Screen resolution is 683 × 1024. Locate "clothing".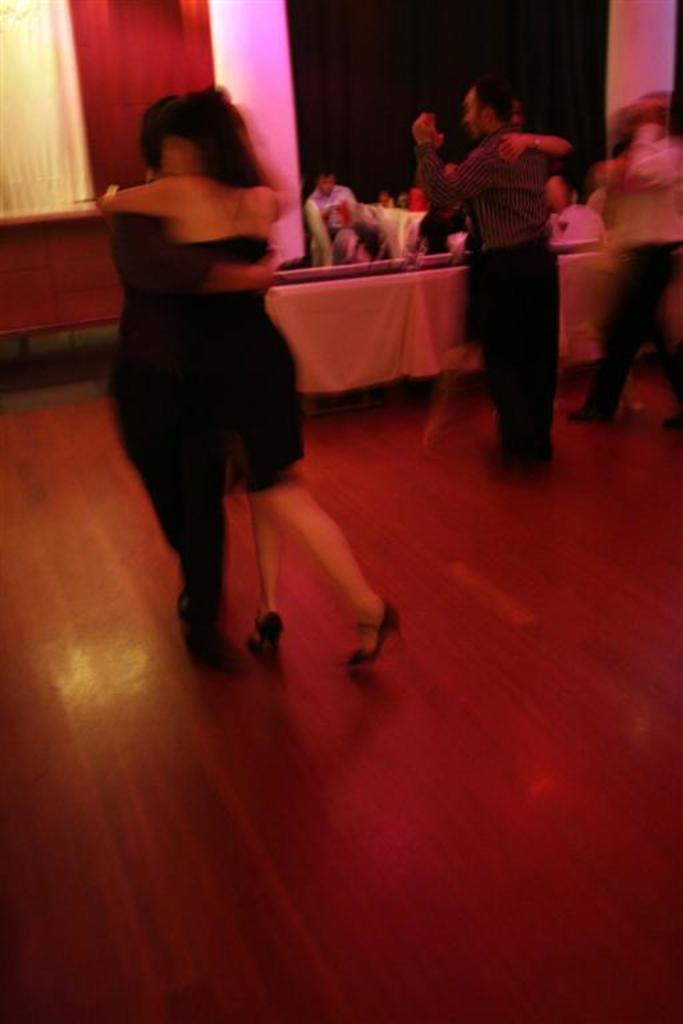
x1=591, y1=125, x2=682, y2=401.
